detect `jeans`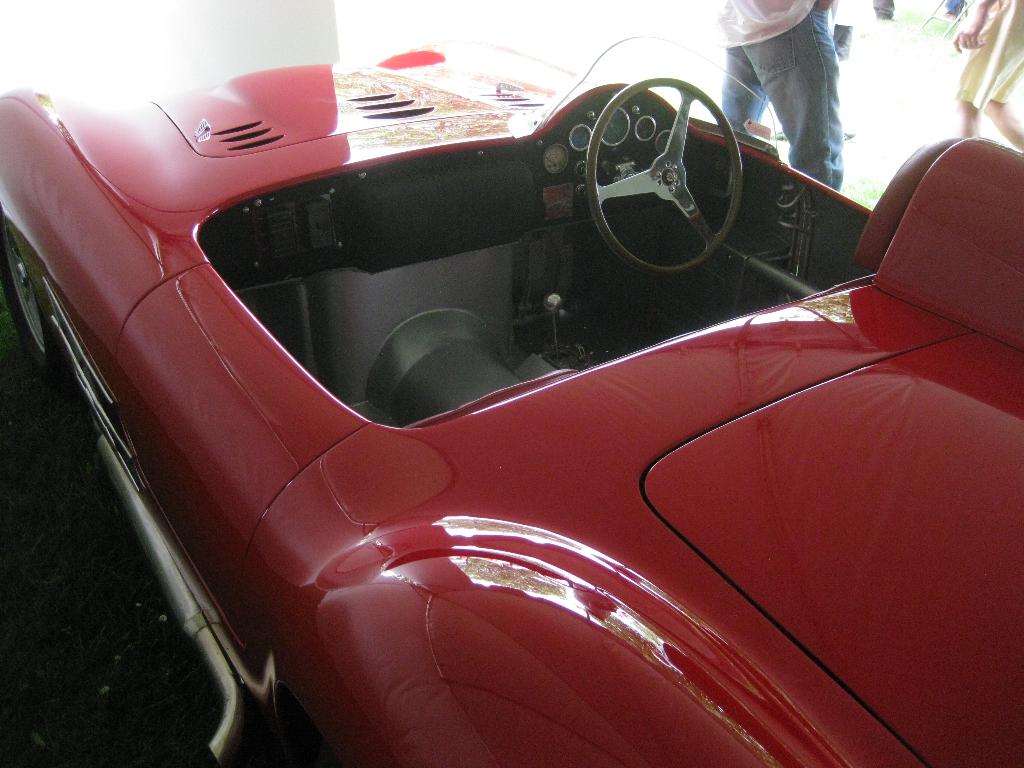
946, 0, 966, 16
